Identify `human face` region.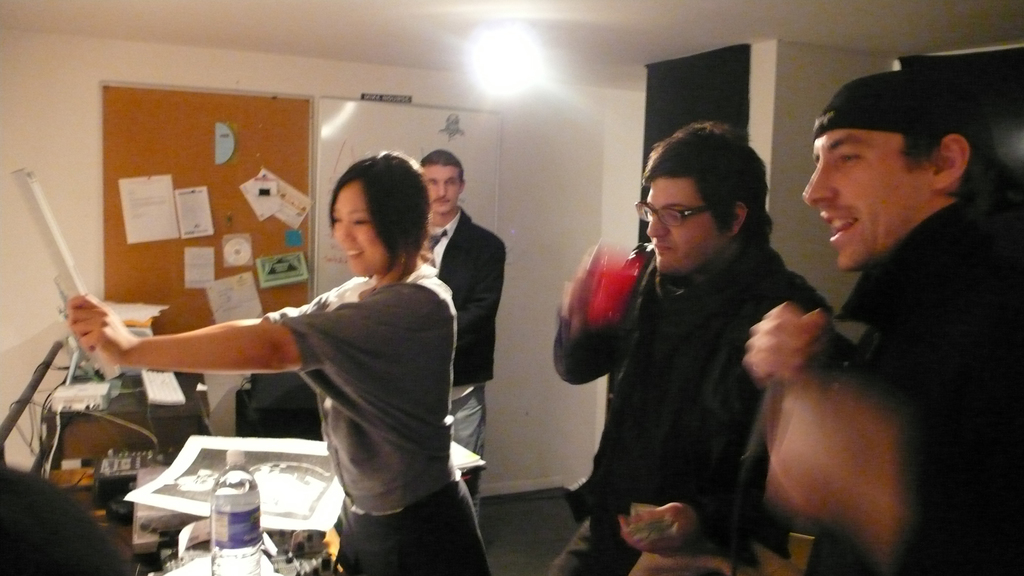
Region: <region>424, 159, 459, 217</region>.
